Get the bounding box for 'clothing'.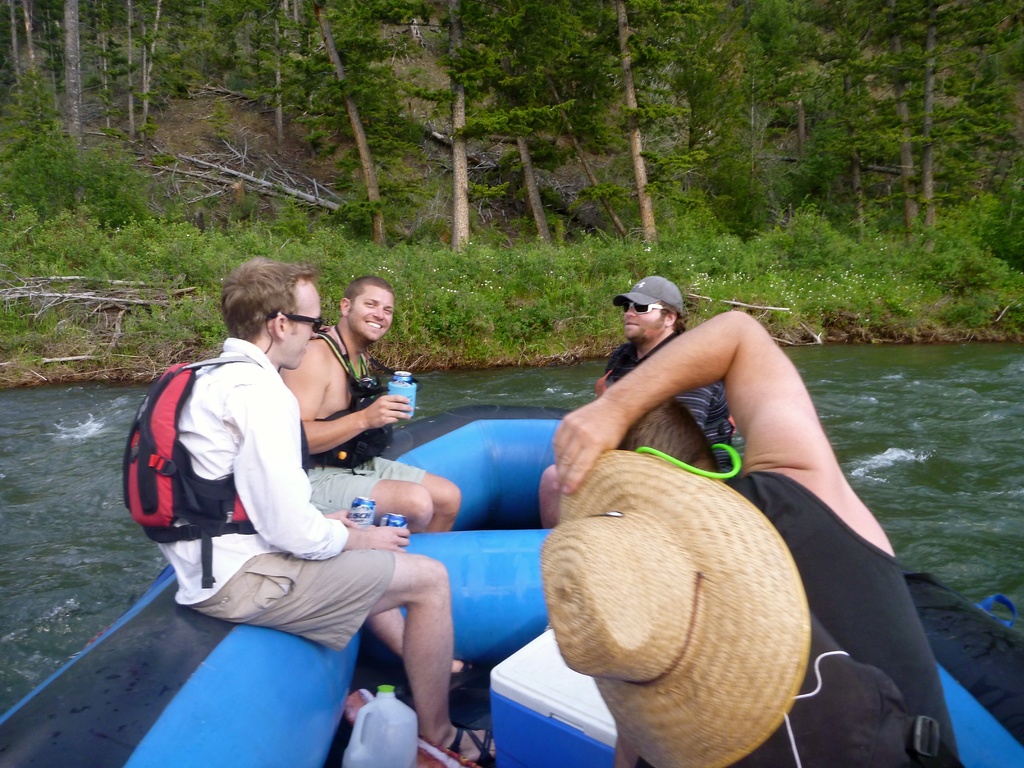
{"x1": 592, "y1": 336, "x2": 732, "y2": 458}.
